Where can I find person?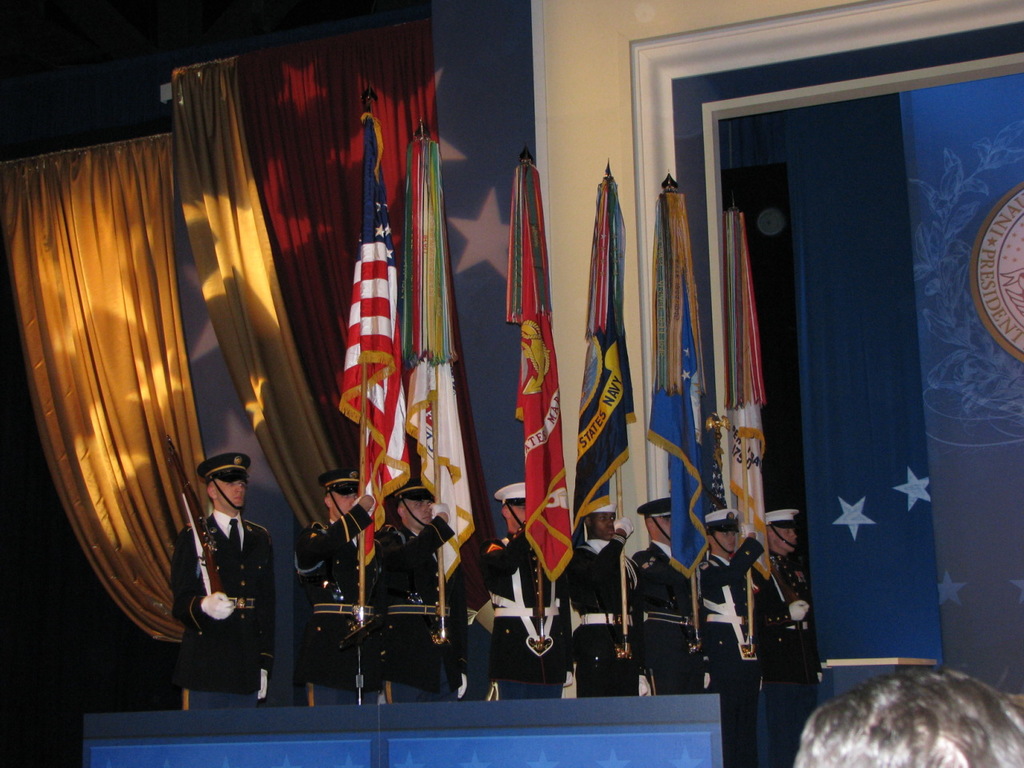
You can find it at <bbox>693, 502, 755, 767</bbox>.
